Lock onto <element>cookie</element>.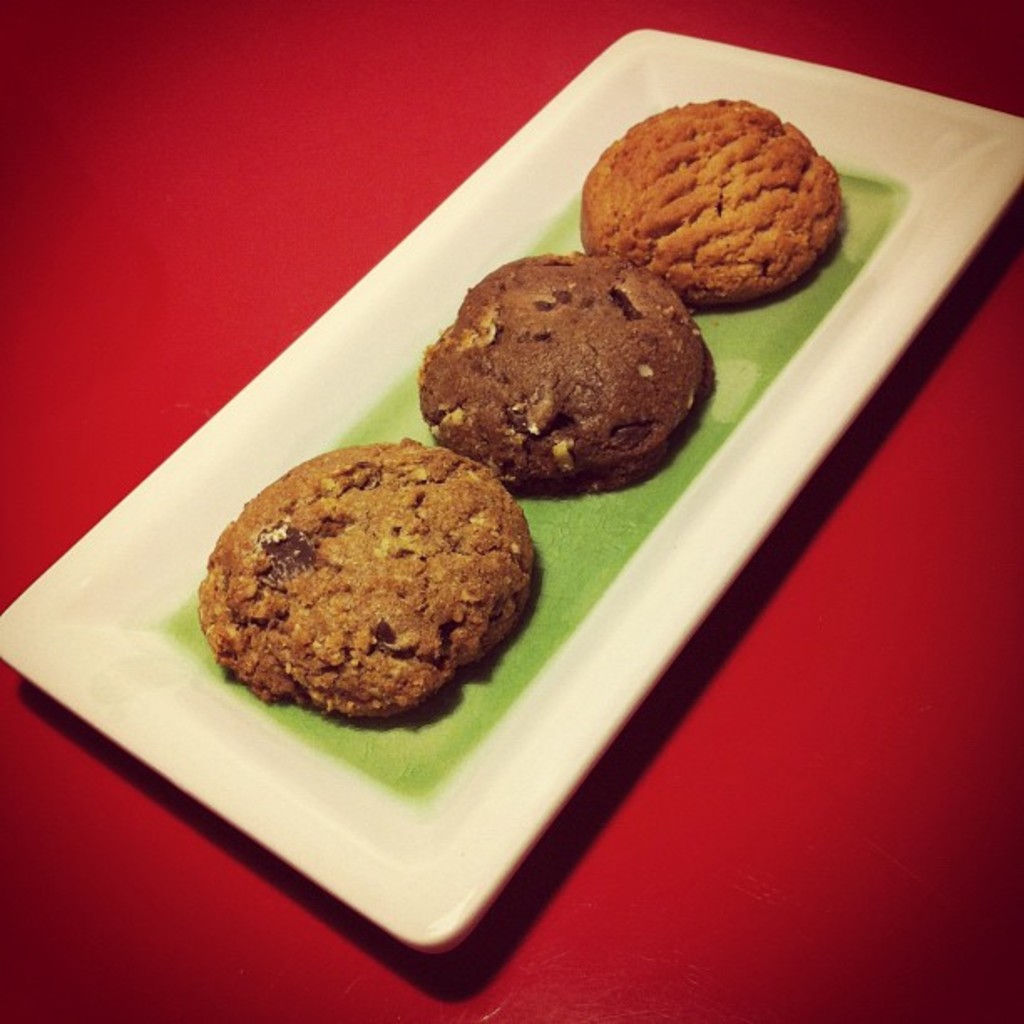
Locked: <bbox>574, 92, 848, 315</bbox>.
